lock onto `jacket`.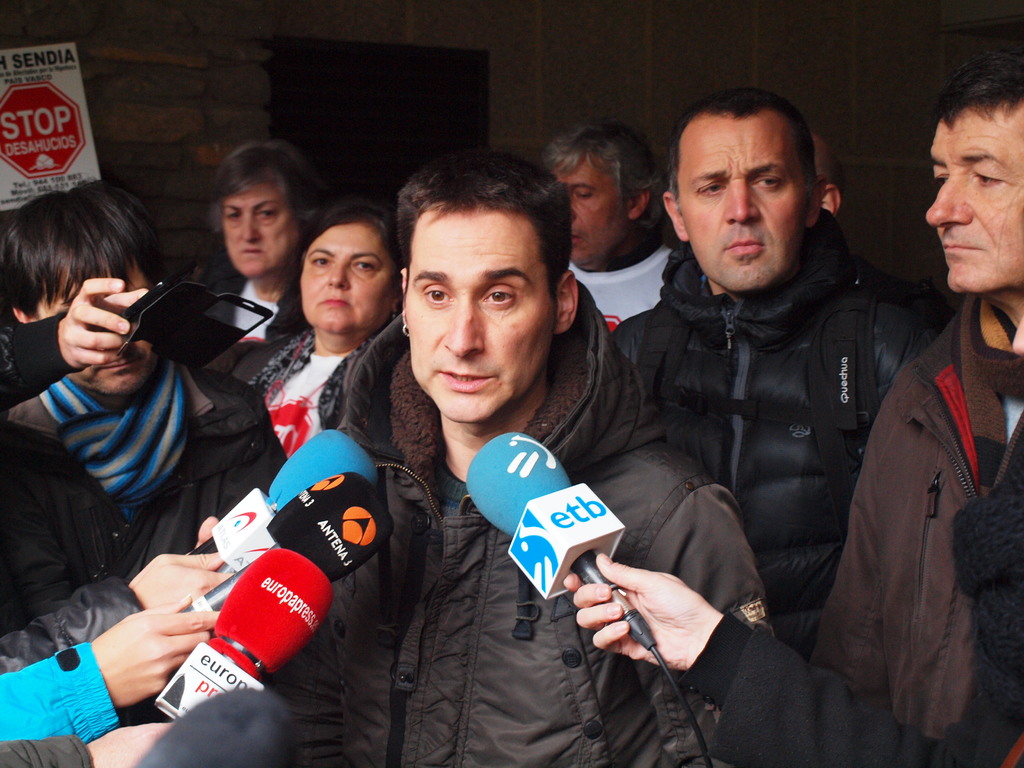
Locked: [627, 156, 922, 637].
